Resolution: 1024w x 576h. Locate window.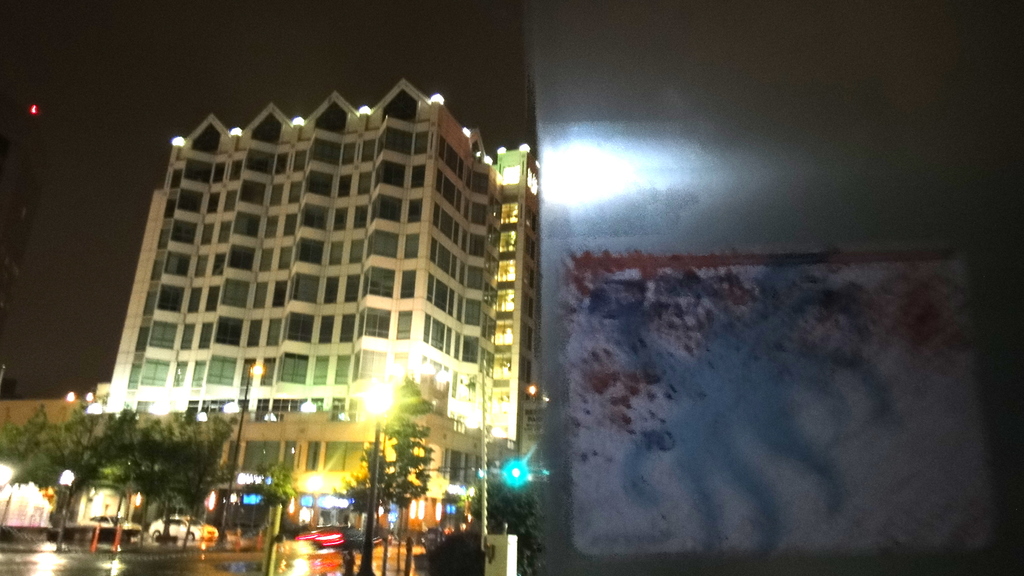
x1=273, y1=307, x2=316, y2=348.
